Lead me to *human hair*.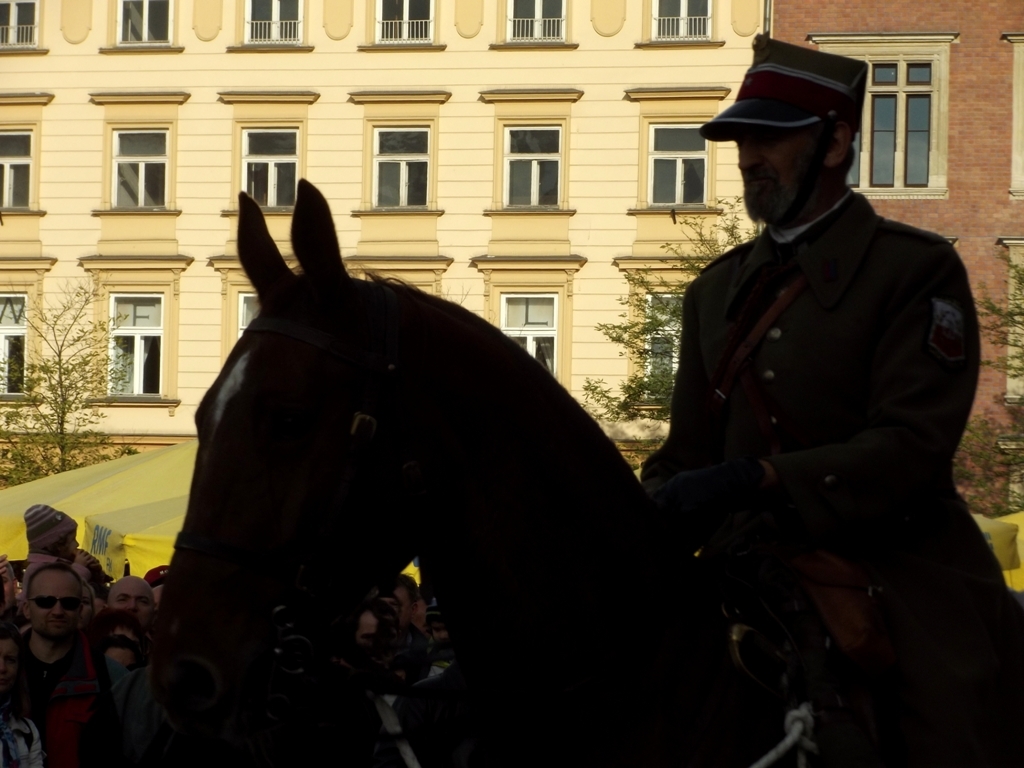
Lead to 22:566:86:598.
